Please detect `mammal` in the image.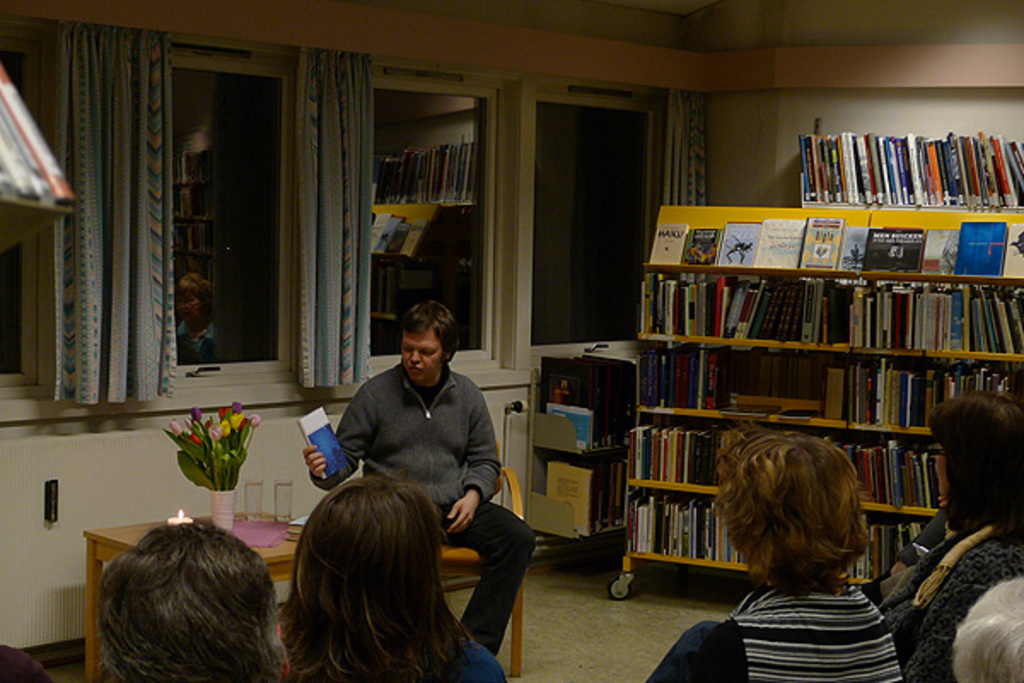
<bbox>642, 434, 911, 681</bbox>.
